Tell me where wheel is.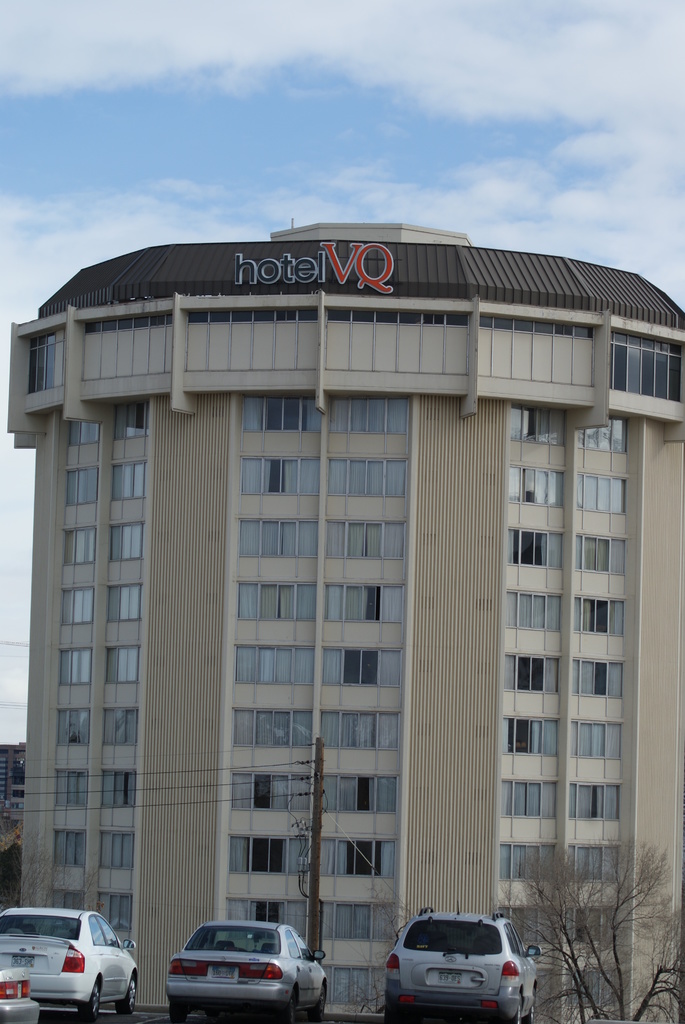
wheel is at rect(70, 982, 106, 1023).
